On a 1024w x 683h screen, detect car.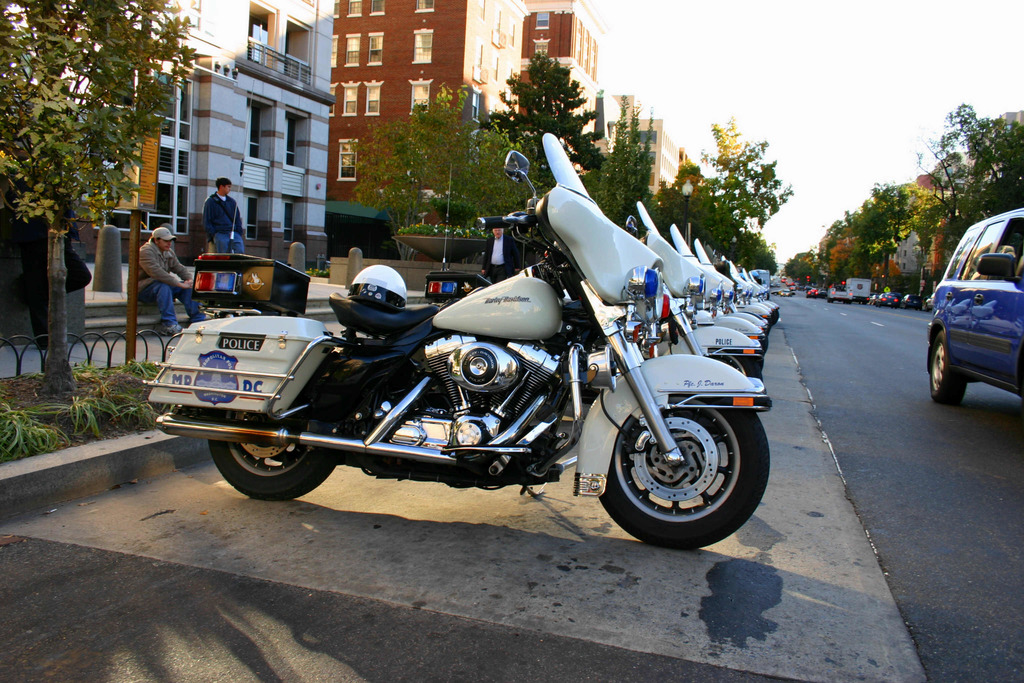
781,288,791,298.
